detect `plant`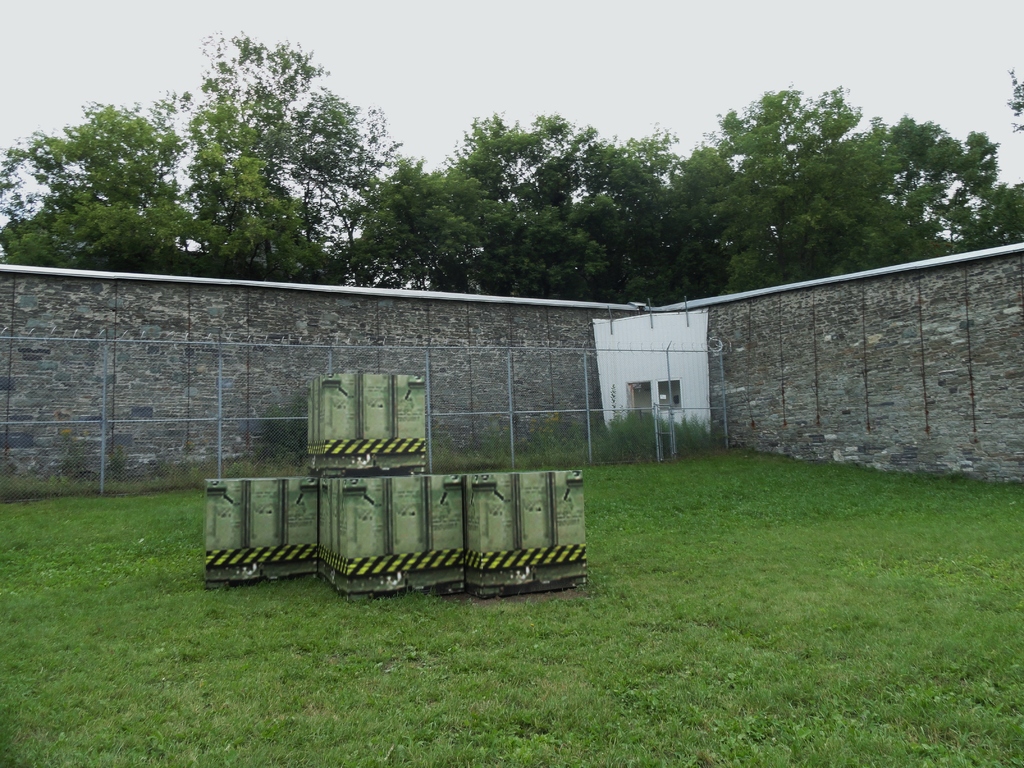
<bbox>155, 456, 274, 487</bbox>
